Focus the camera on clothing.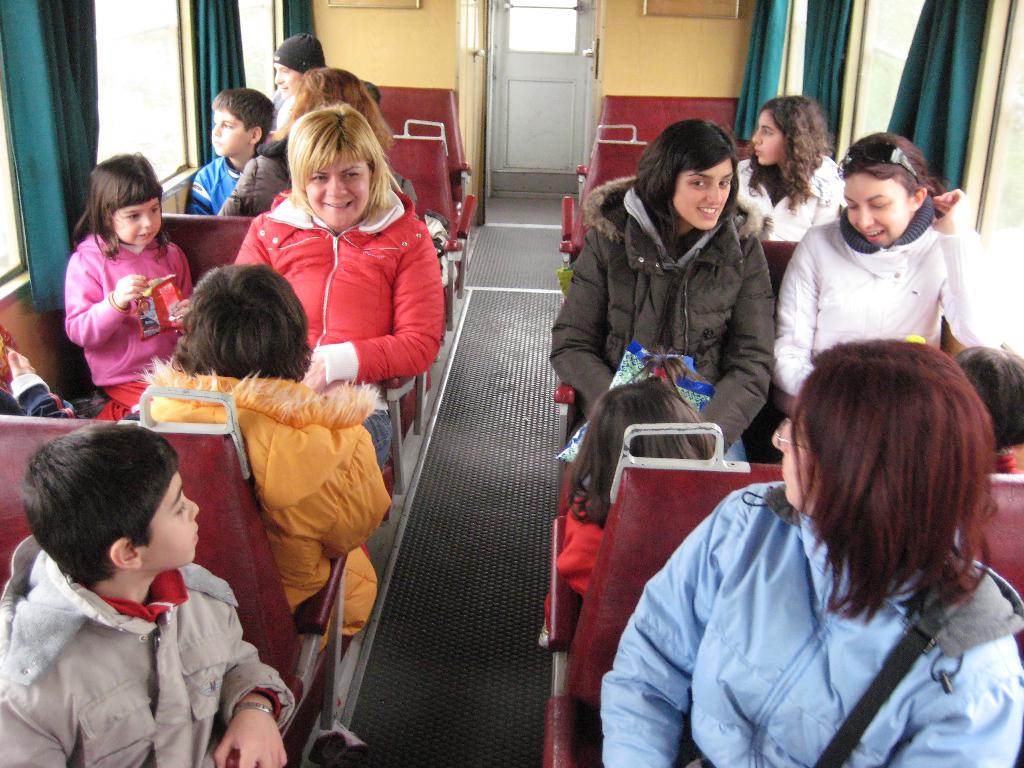
Focus region: [left=604, top=482, right=1023, bottom=767].
